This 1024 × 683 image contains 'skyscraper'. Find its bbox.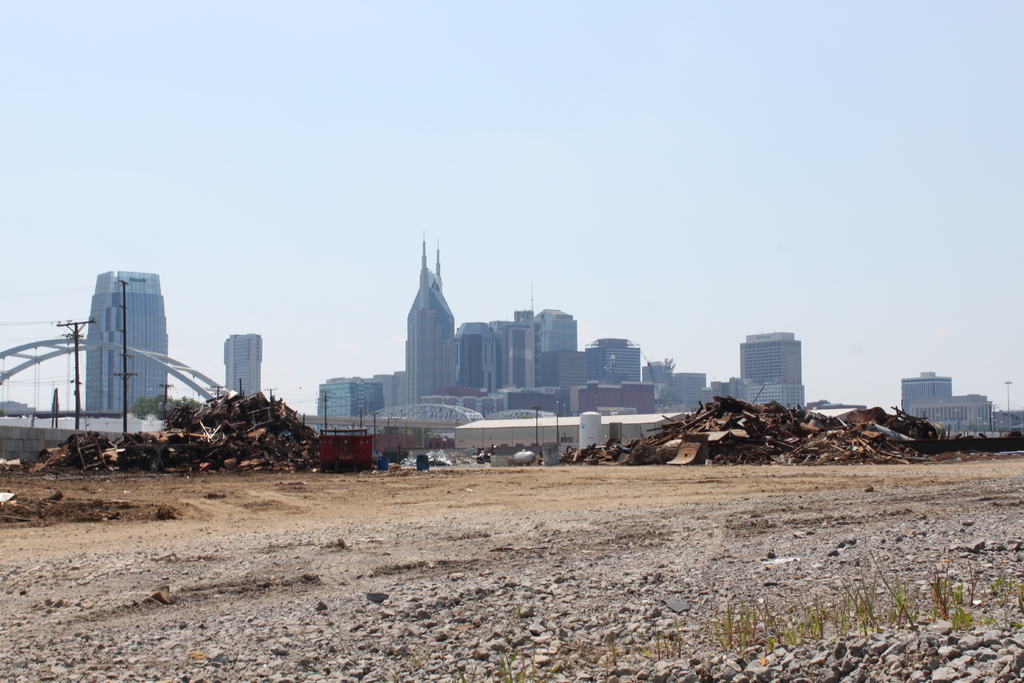
221, 333, 266, 402.
